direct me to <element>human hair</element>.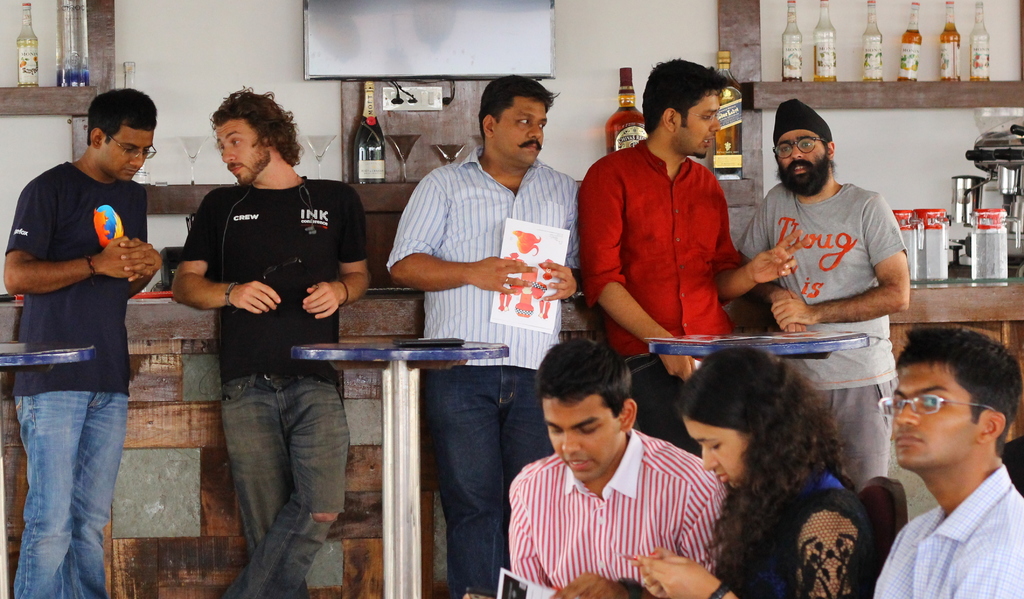
Direction: (672, 345, 858, 577).
